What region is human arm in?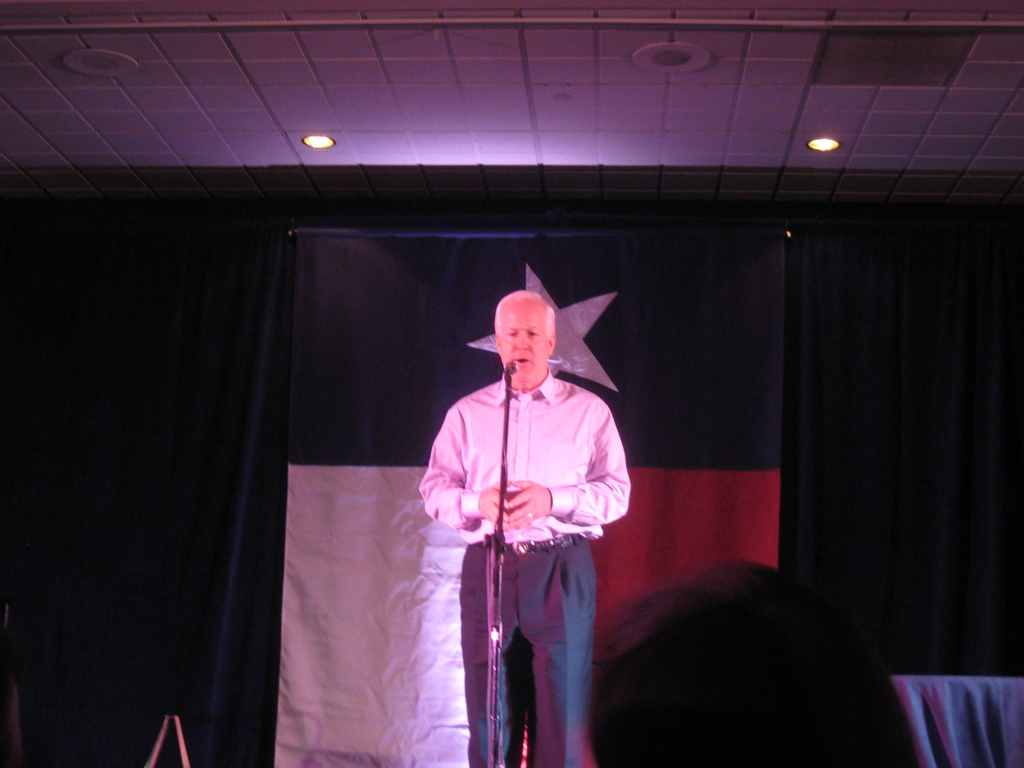
locate(422, 392, 517, 539).
